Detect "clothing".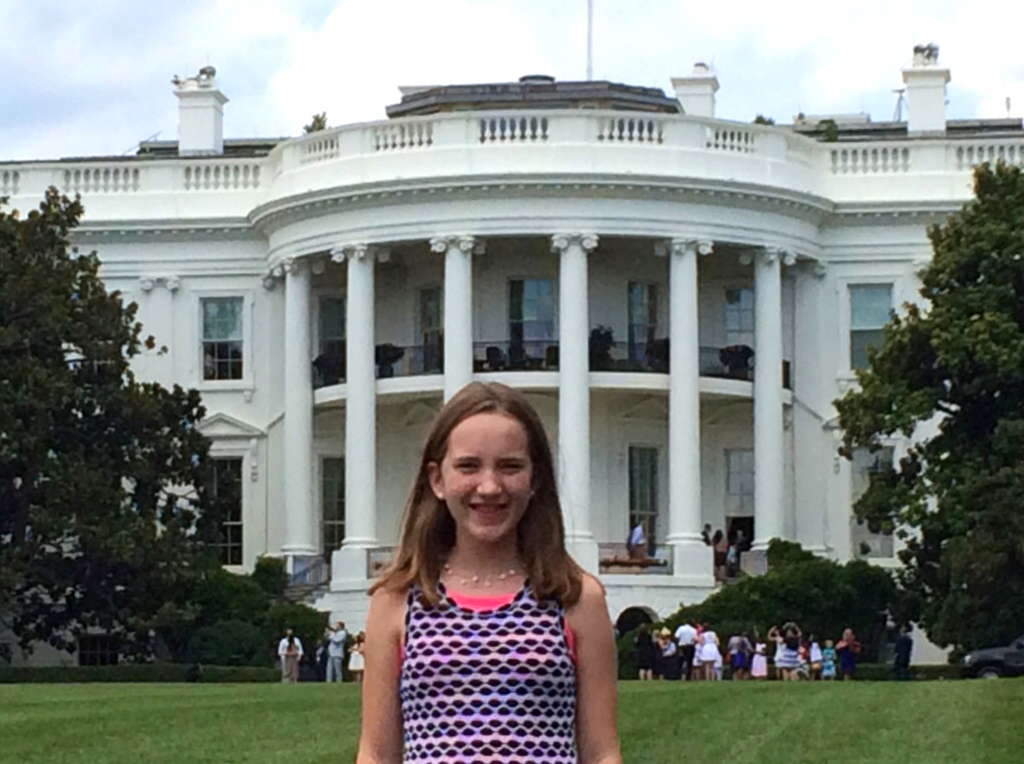
Detected at (left=773, top=634, right=803, bottom=662).
